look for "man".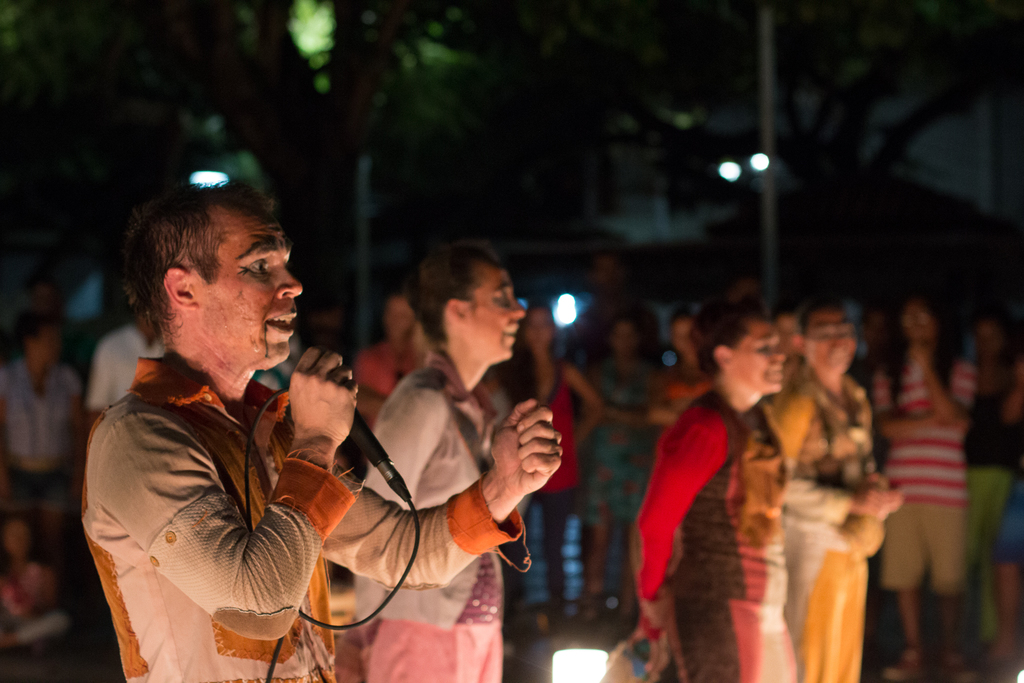
Found: box(67, 173, 564, 680).
